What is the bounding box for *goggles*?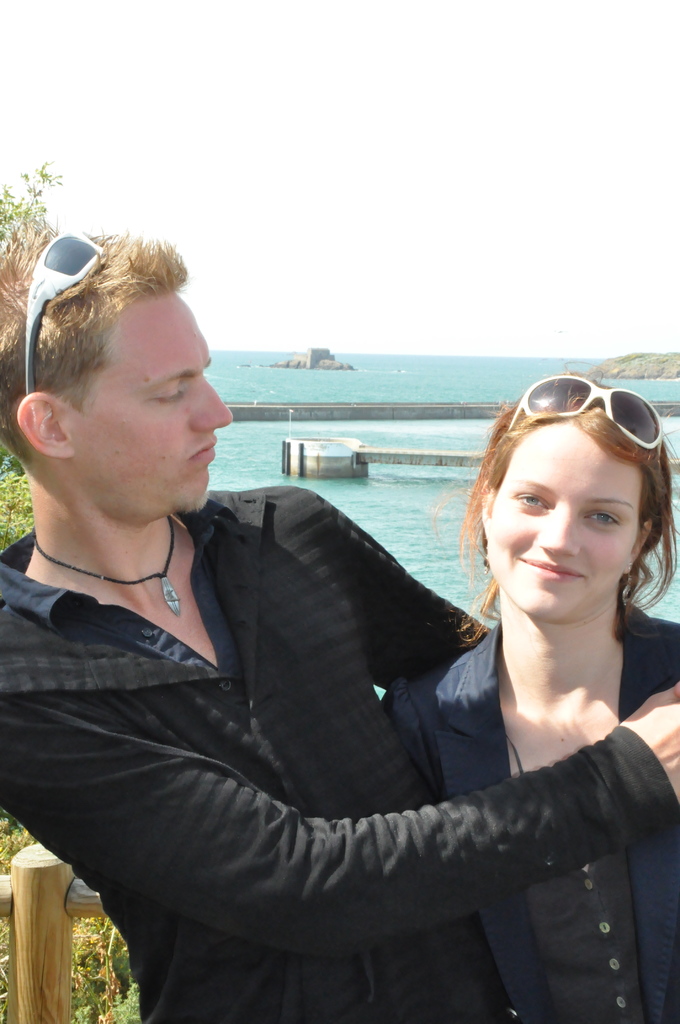
rect(511, 366, 665, 460).
